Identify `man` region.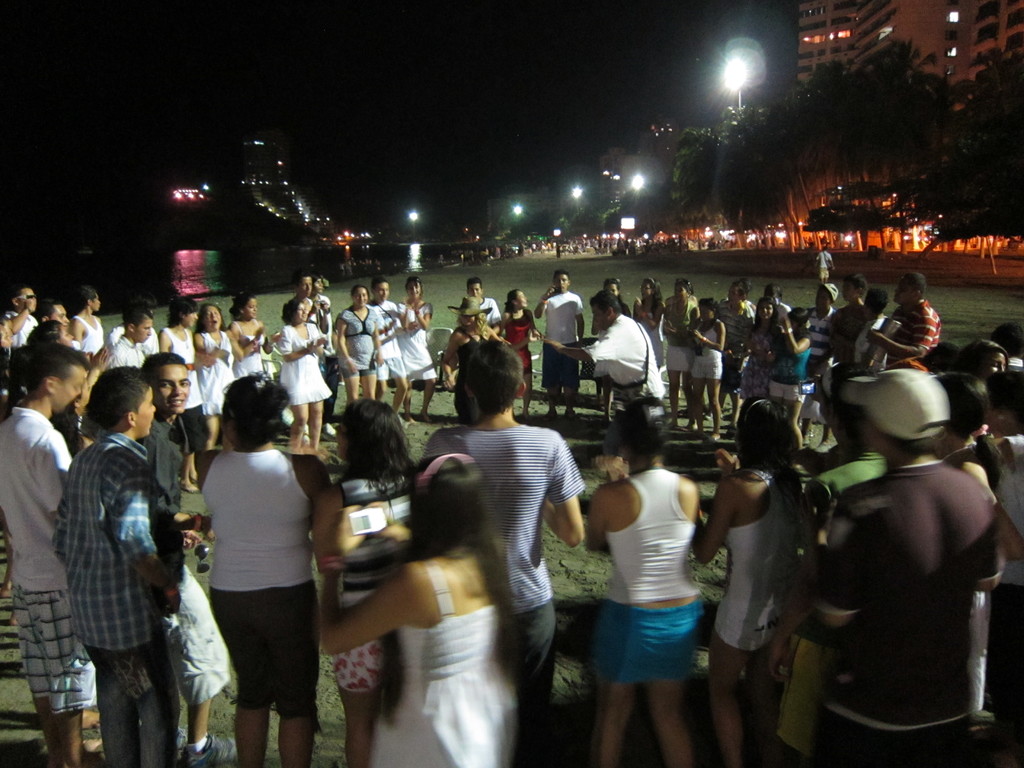
Region: [left=104, top=301, right=154, bottom=373].
